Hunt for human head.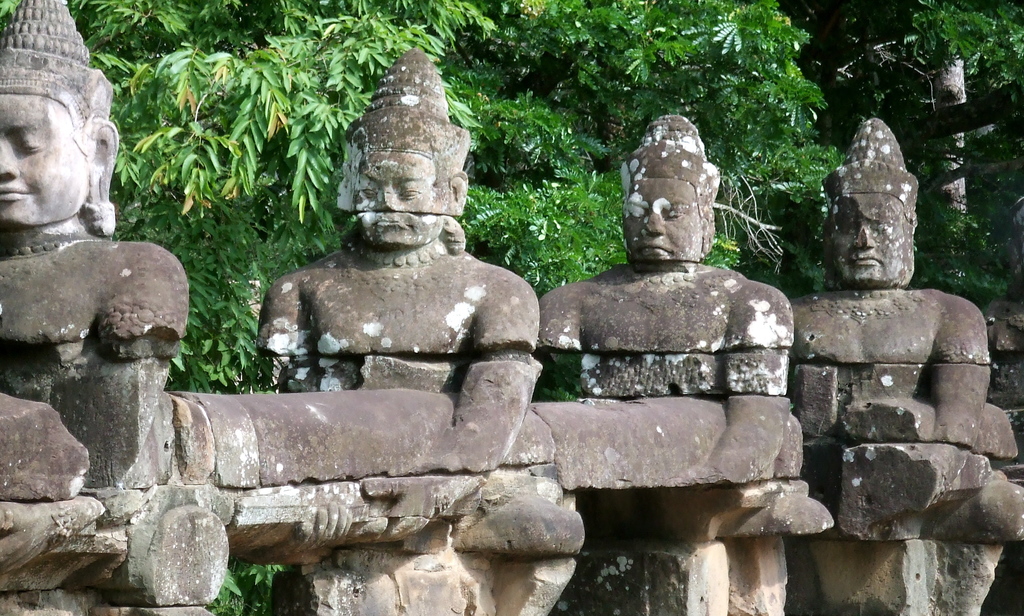
Hunted down at crop(342, 47, 472, 251).
